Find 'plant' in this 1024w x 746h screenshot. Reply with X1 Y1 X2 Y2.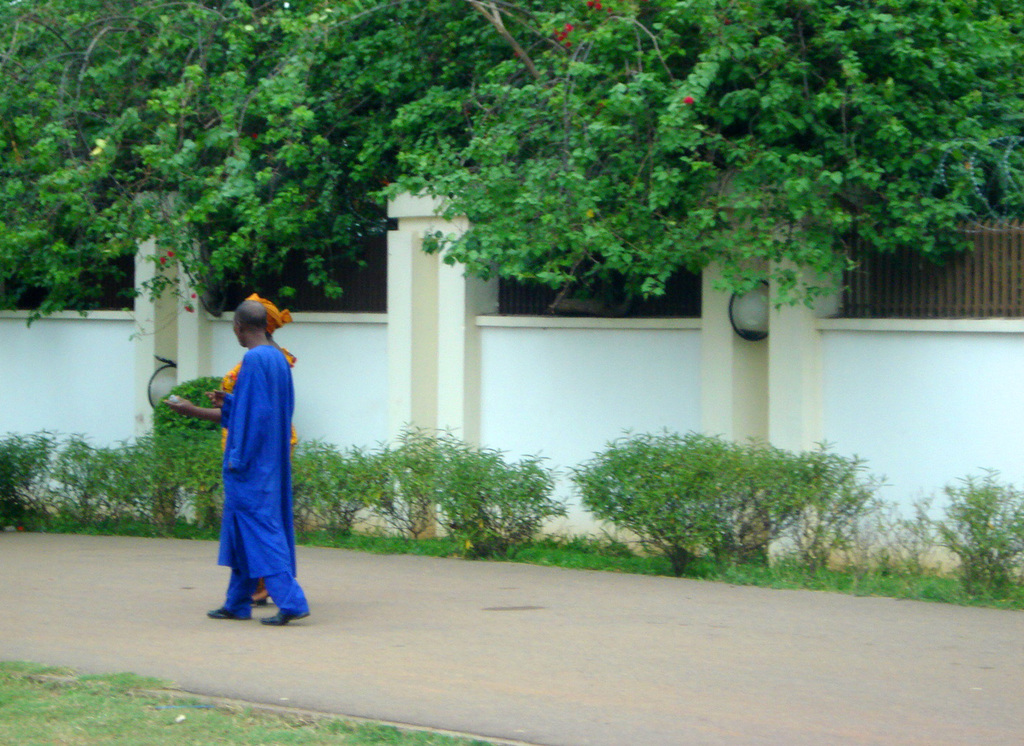
171 378 235 535.
